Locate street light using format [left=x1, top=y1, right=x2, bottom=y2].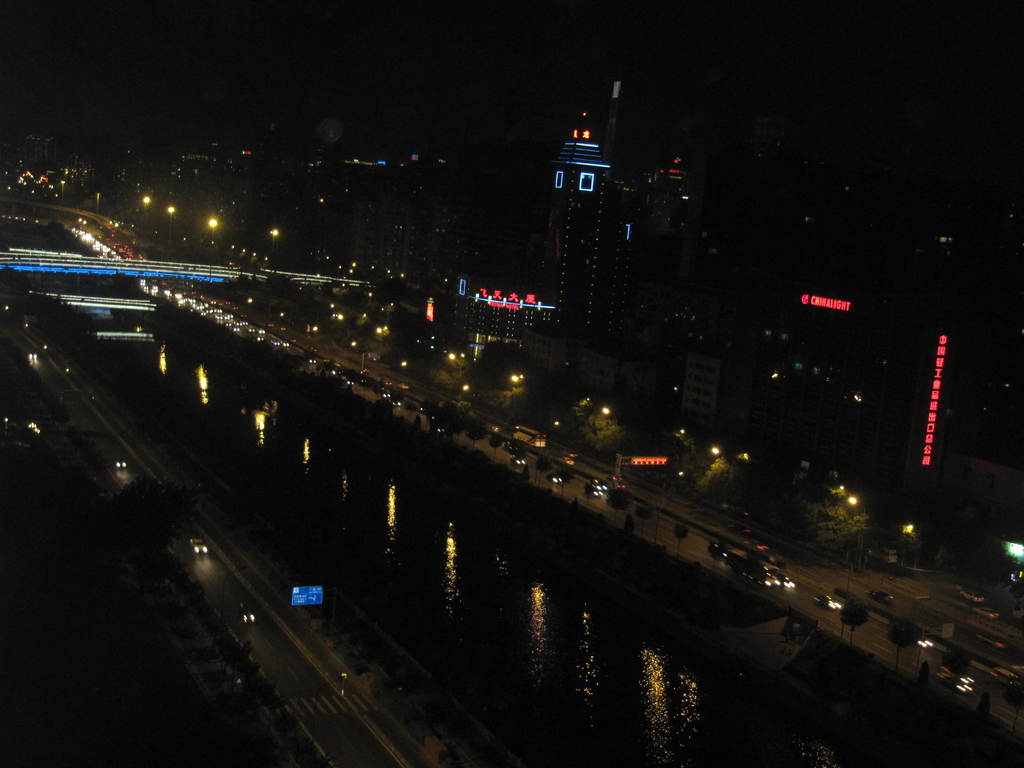
[left=164, top=204, right=180, bottom=217].
